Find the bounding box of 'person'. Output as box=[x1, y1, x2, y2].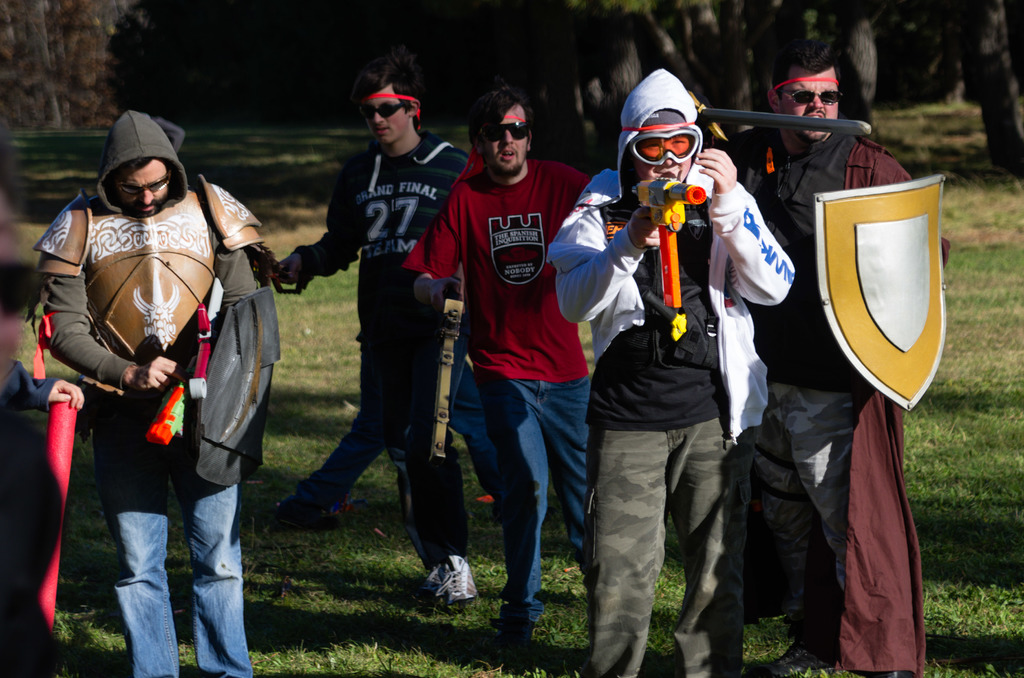
box=[42, 90, 247, 650].
